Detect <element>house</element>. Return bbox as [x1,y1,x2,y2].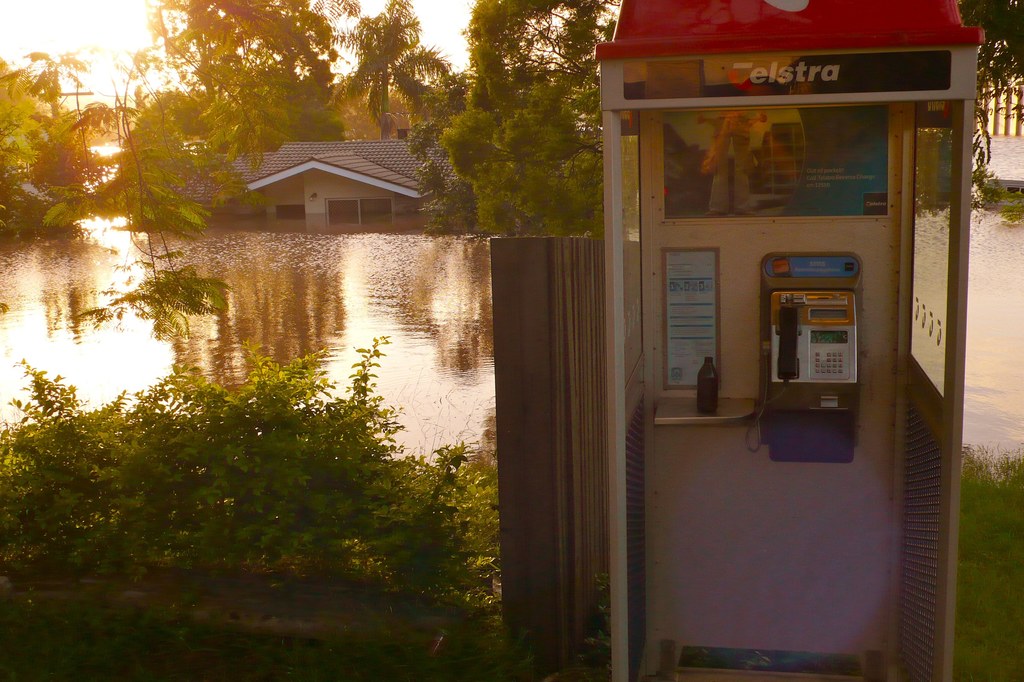
[219,119,440,227].
